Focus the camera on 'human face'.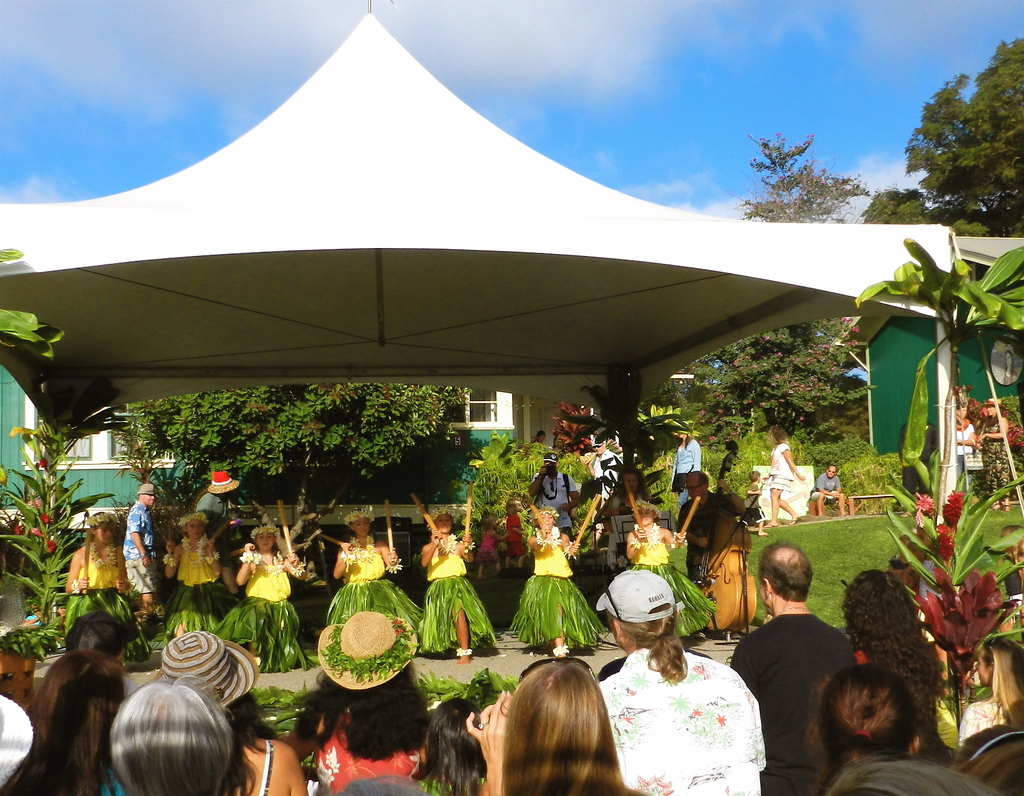
Focus region: [x1=533, y1=508, x2=558, y2=529].
